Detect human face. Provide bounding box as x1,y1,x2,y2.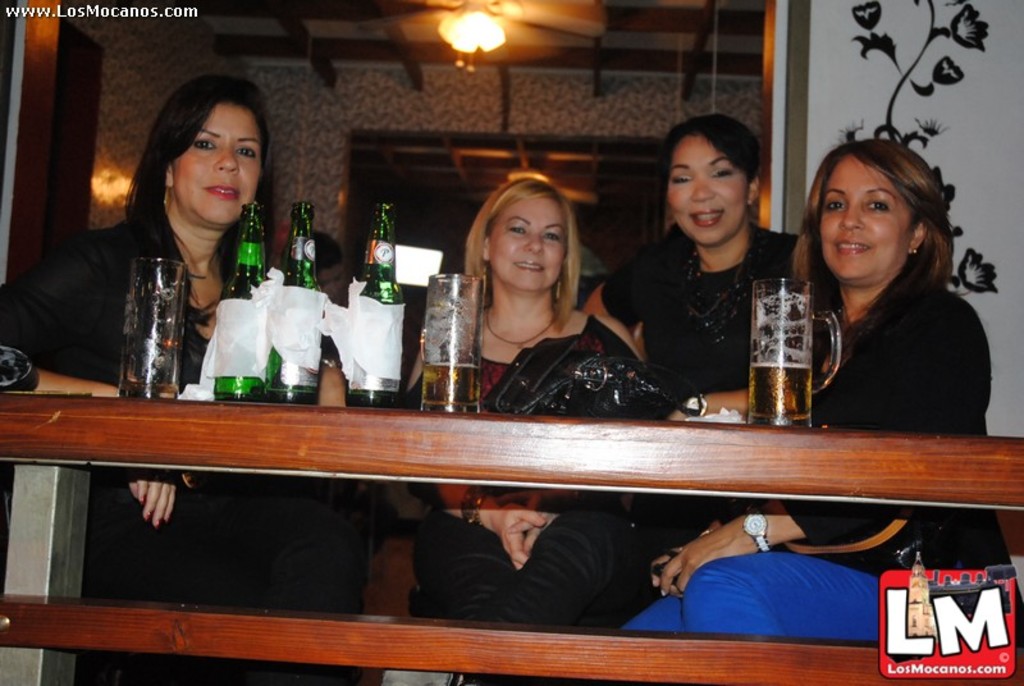
654,127,746,255.
